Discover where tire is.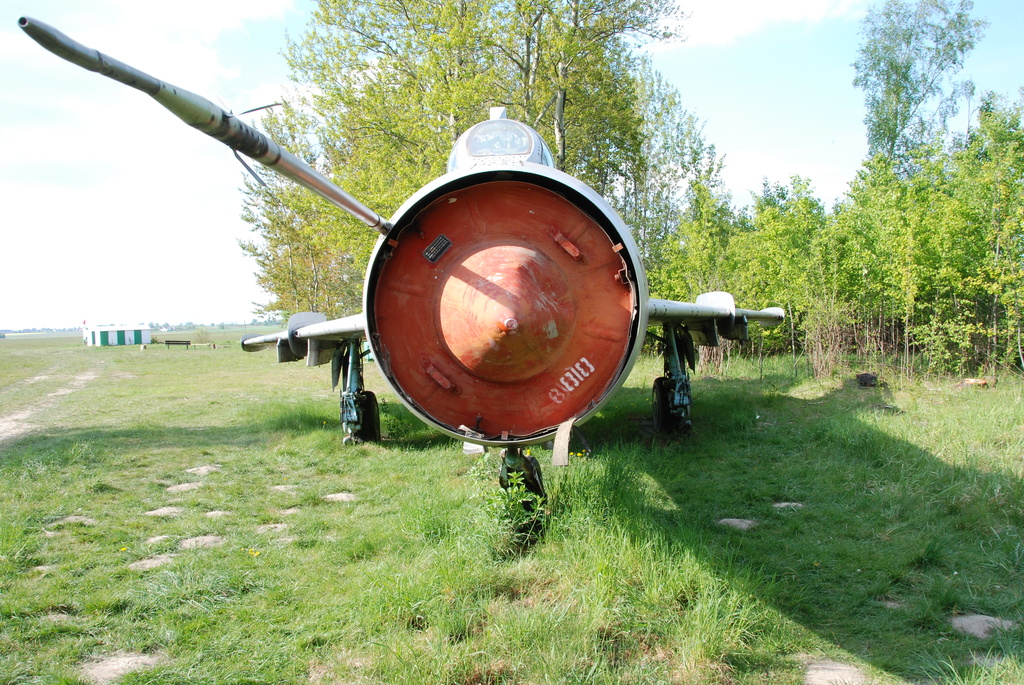
Discovered at bbox=[361, 390, 385, 443].
